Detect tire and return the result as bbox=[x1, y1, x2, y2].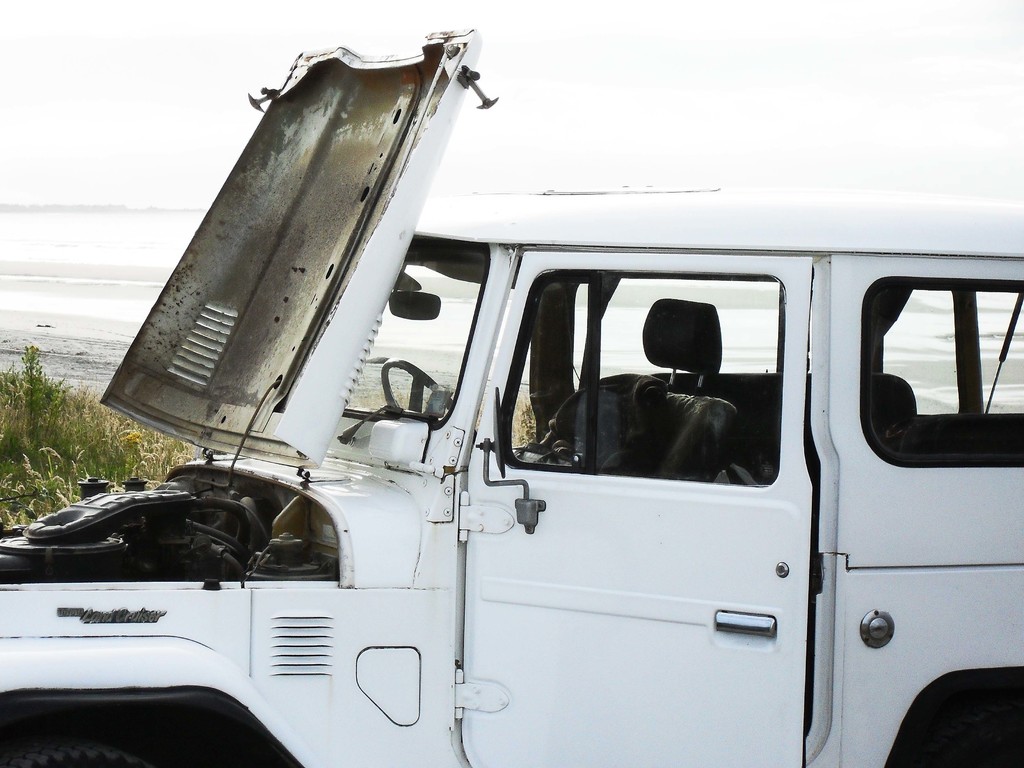
bbox=[5, 732, 152, 767].
